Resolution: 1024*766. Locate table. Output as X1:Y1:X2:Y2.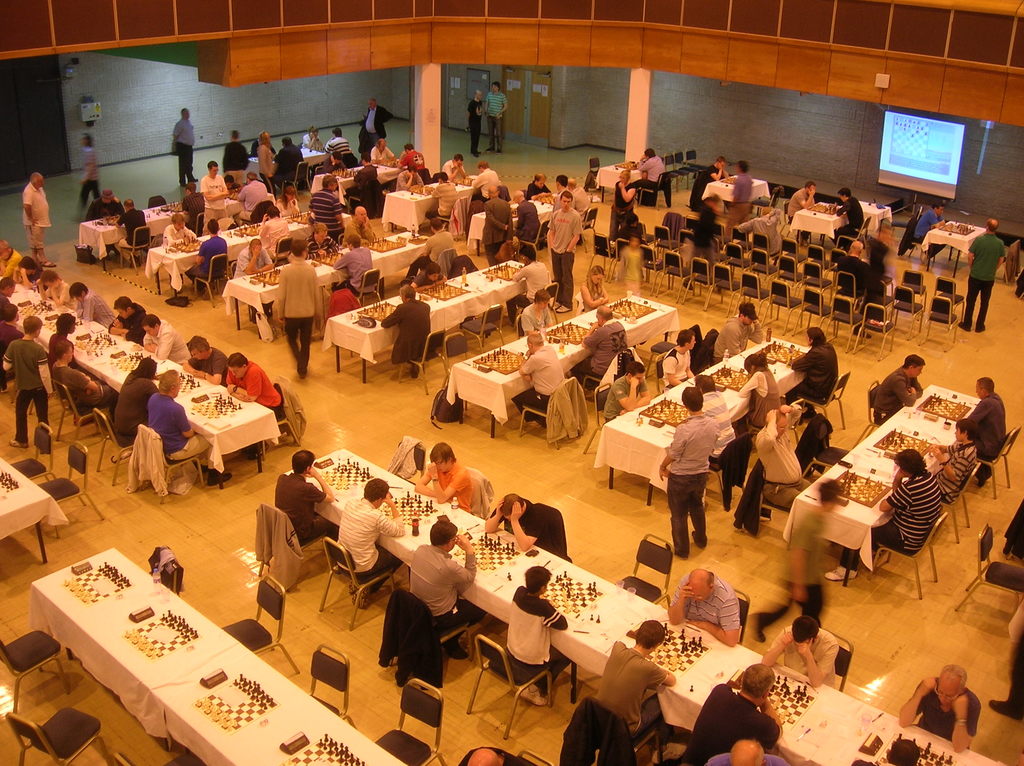
788:202:894:234.
